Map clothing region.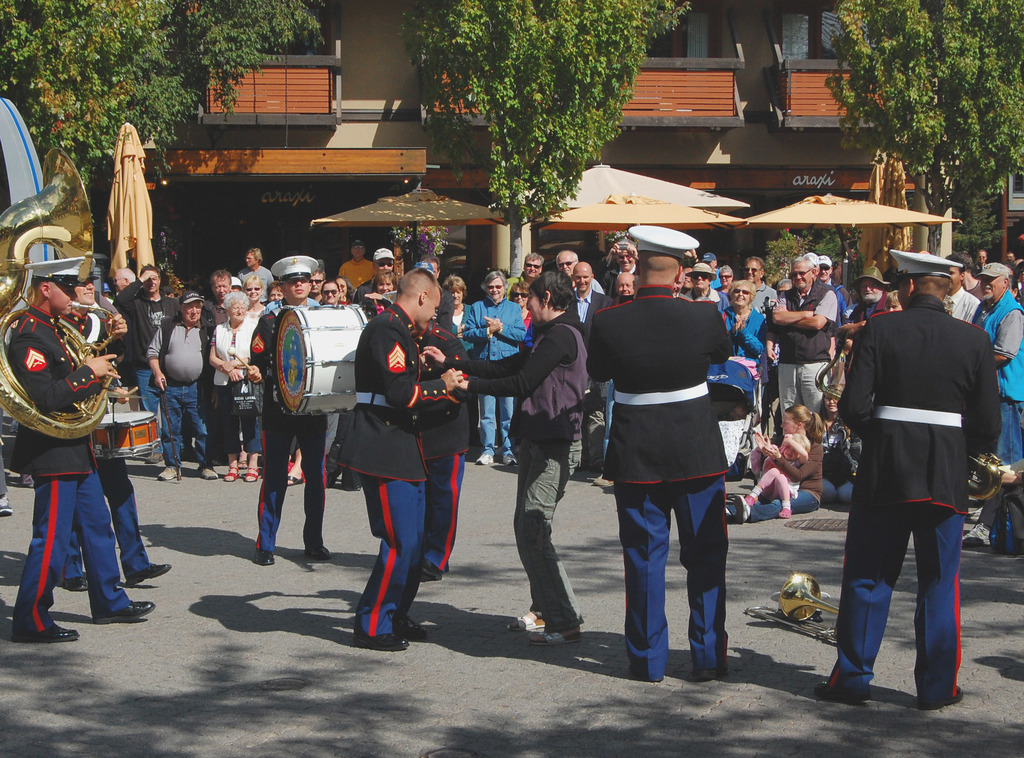
Mapped to <region>467, 301, 533, 458</region>.
